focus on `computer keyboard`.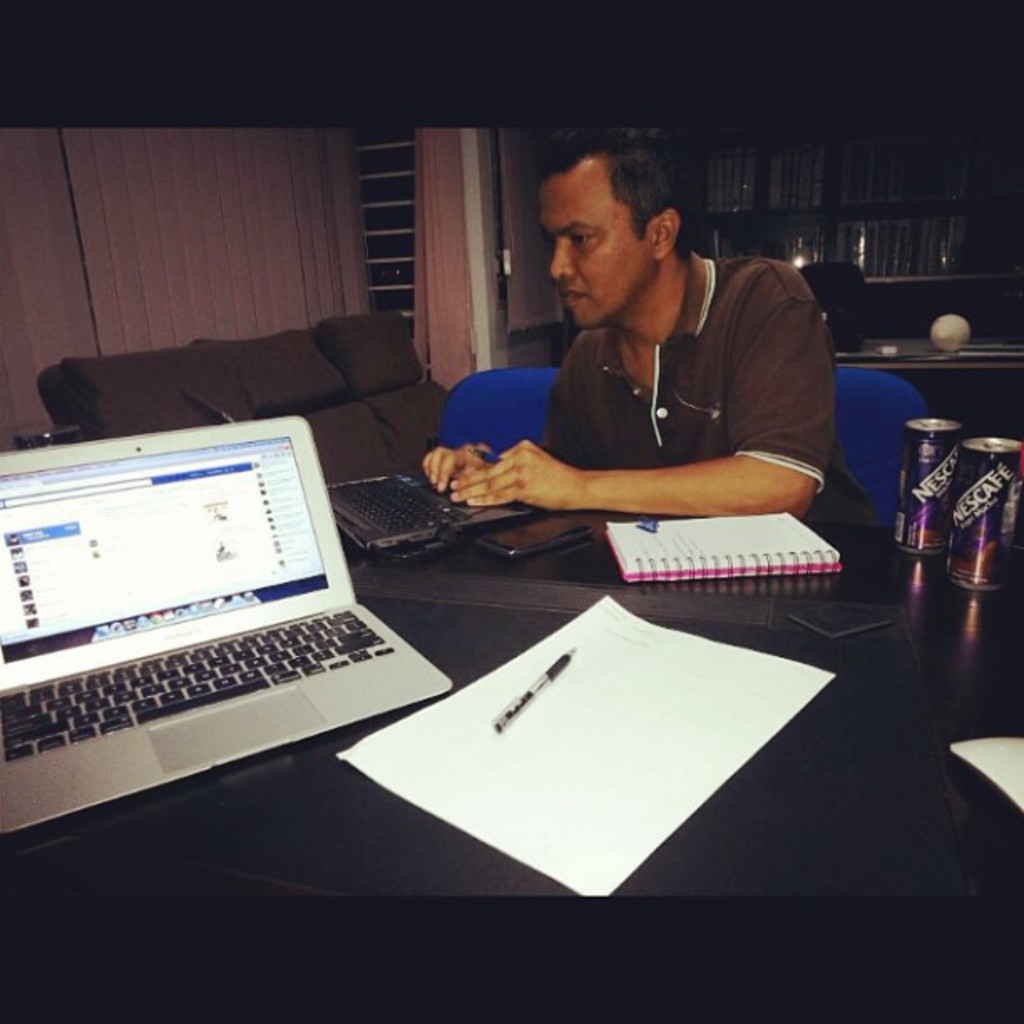
Focused at bbox=[323, 475, 474, 534].
